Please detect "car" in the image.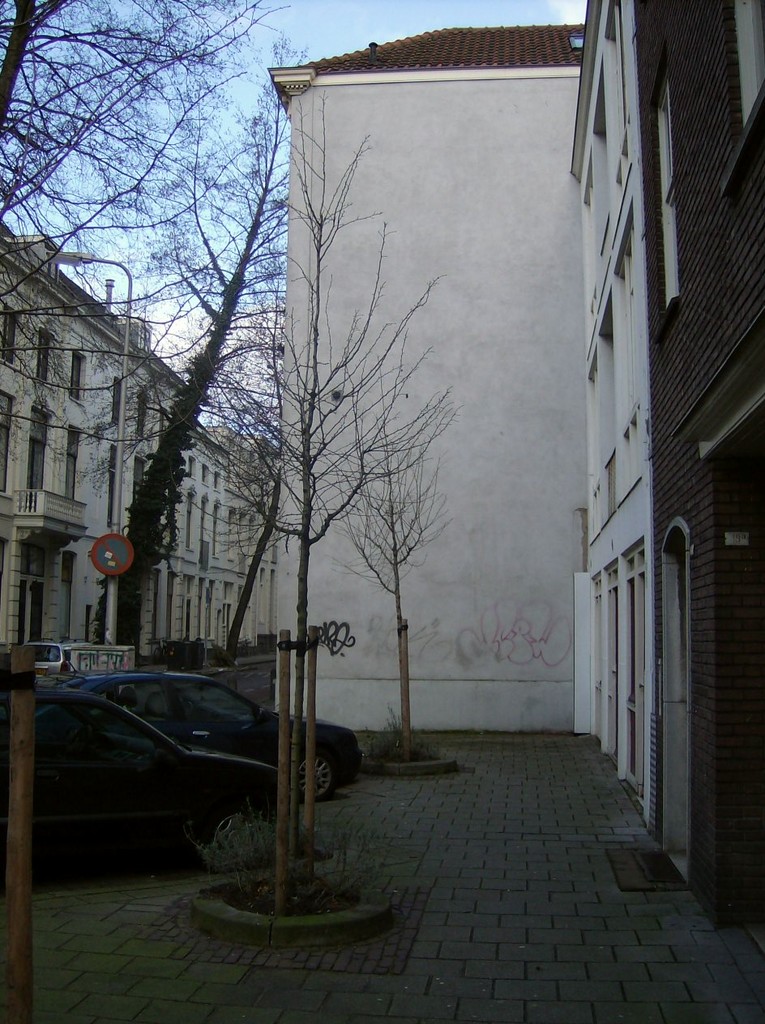
{"left": 32, "top": 634, "right": 82, "bottom": 686}.
